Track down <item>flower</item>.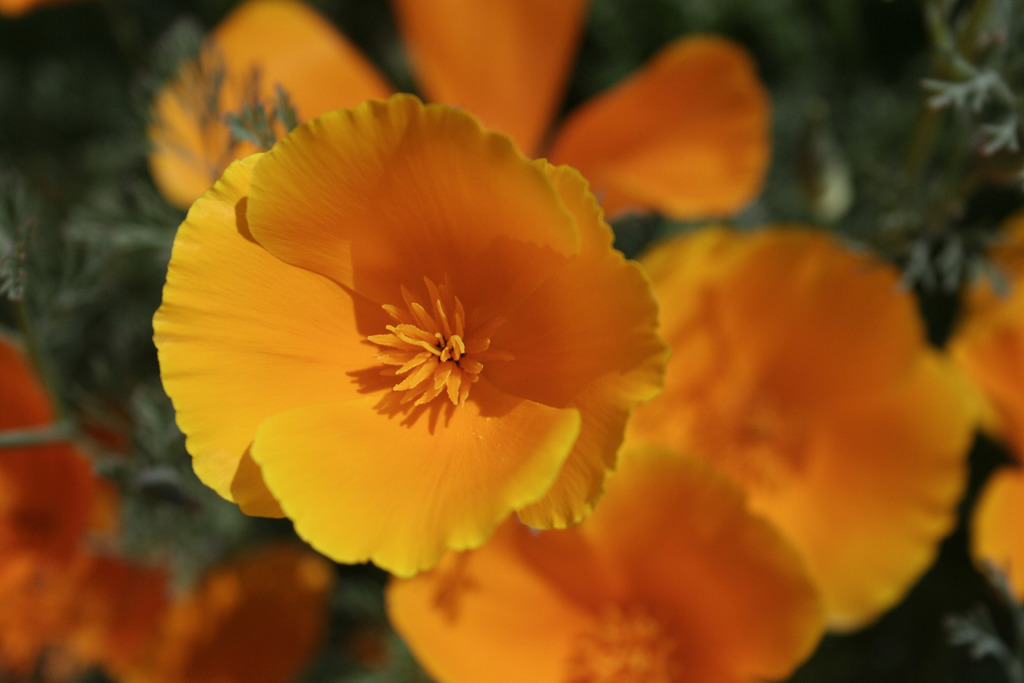
Tracked to 387:227:984:682.
